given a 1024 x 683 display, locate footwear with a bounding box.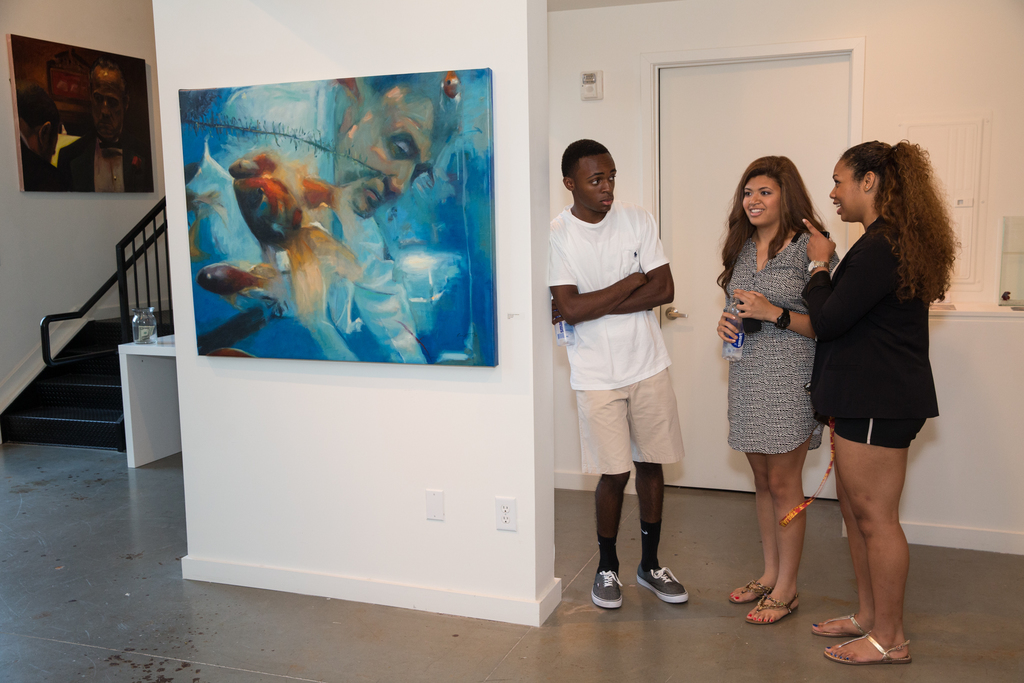
Located: <box>589,567,630,613</box>.
